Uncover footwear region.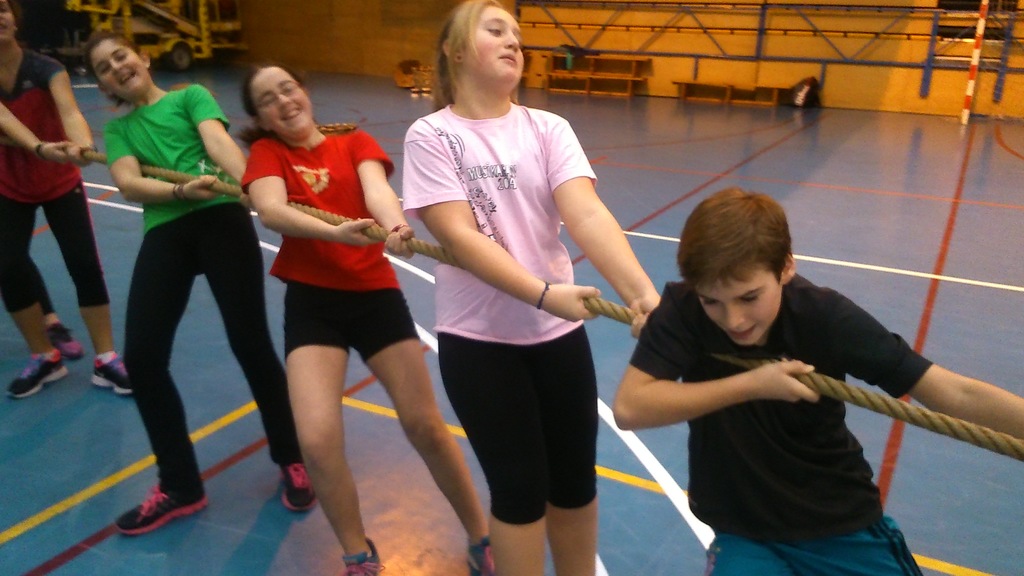
Uncovered: pyautogui.locateOnScreen(10, 345, 62, 395).
